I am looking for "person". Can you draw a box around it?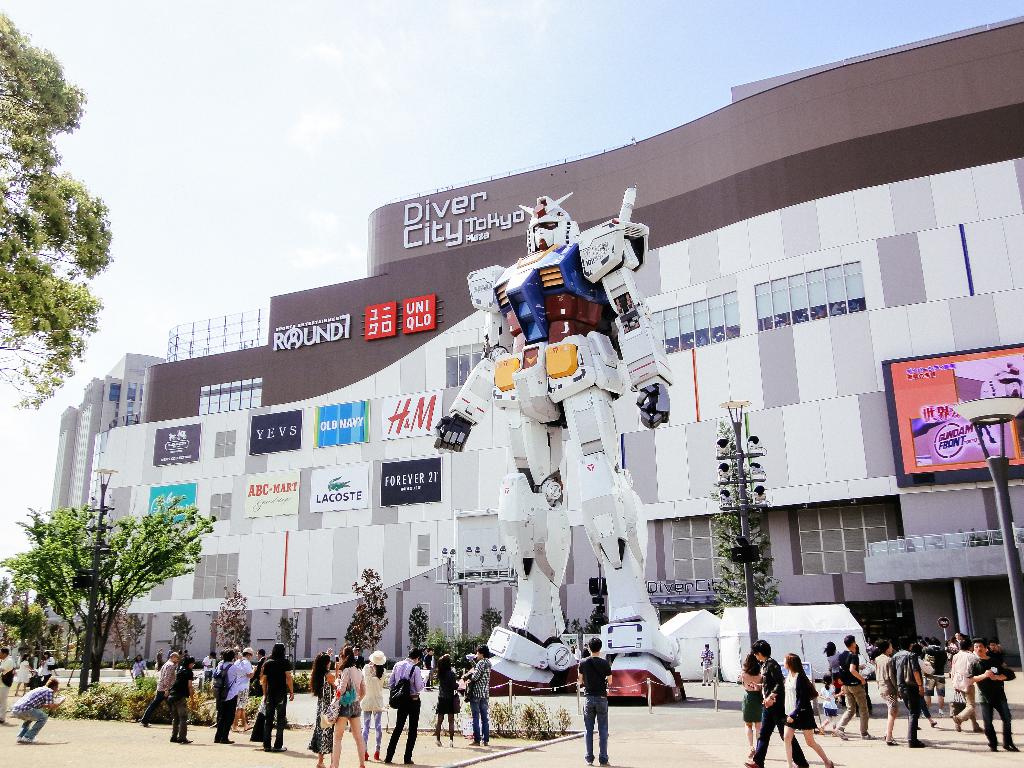
Sure, the bounding box is {"left": 146, "top": 655, "right": 175, "bottom": 725}.
